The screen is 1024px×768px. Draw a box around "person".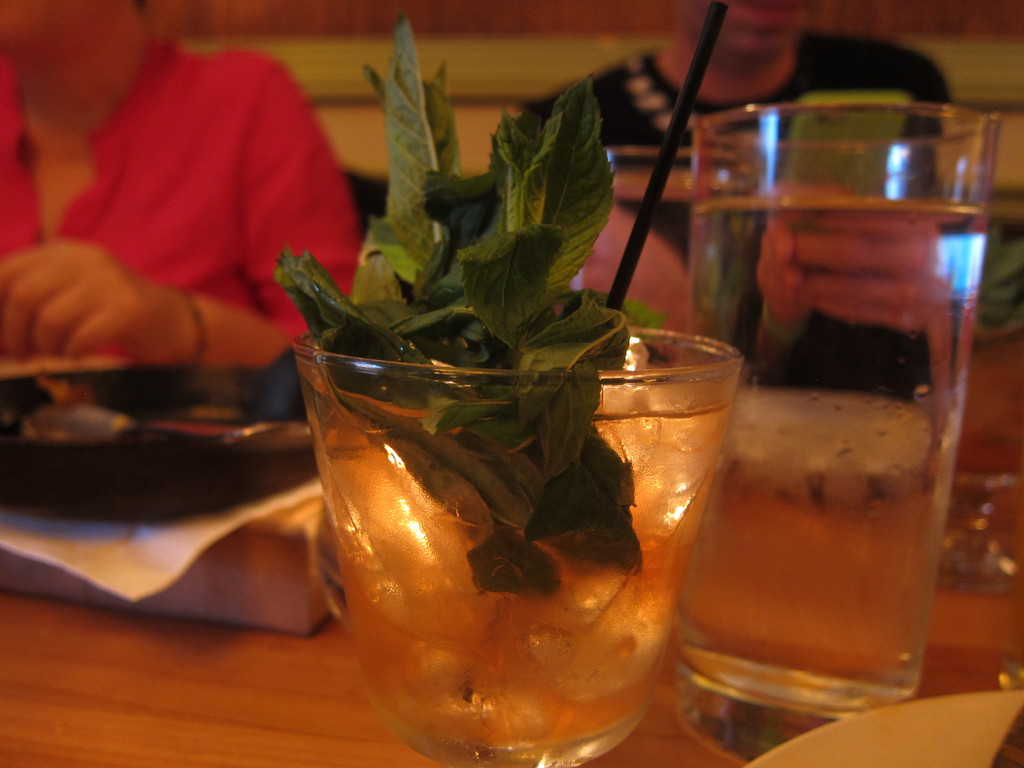
518/0/966/214.
